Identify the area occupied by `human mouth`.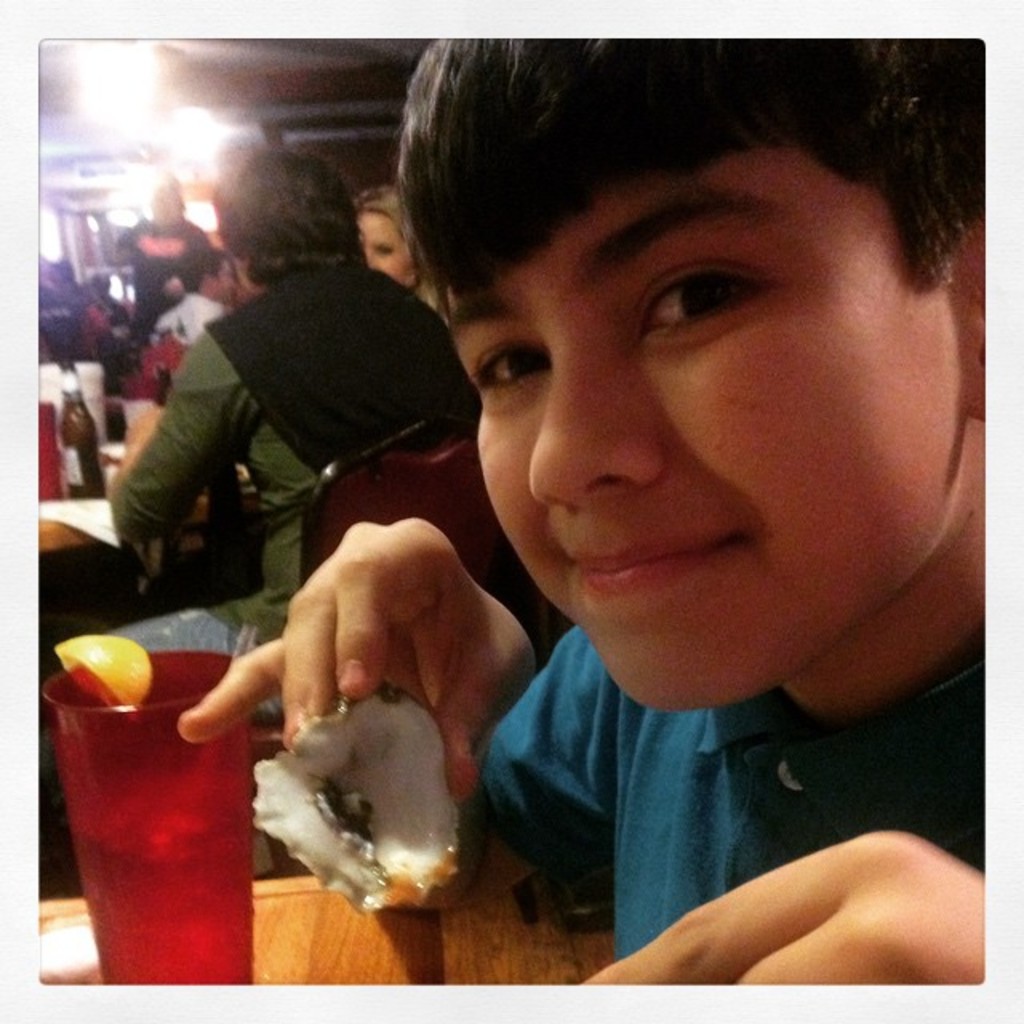
Area: rect(552, 517, 763, 603).
